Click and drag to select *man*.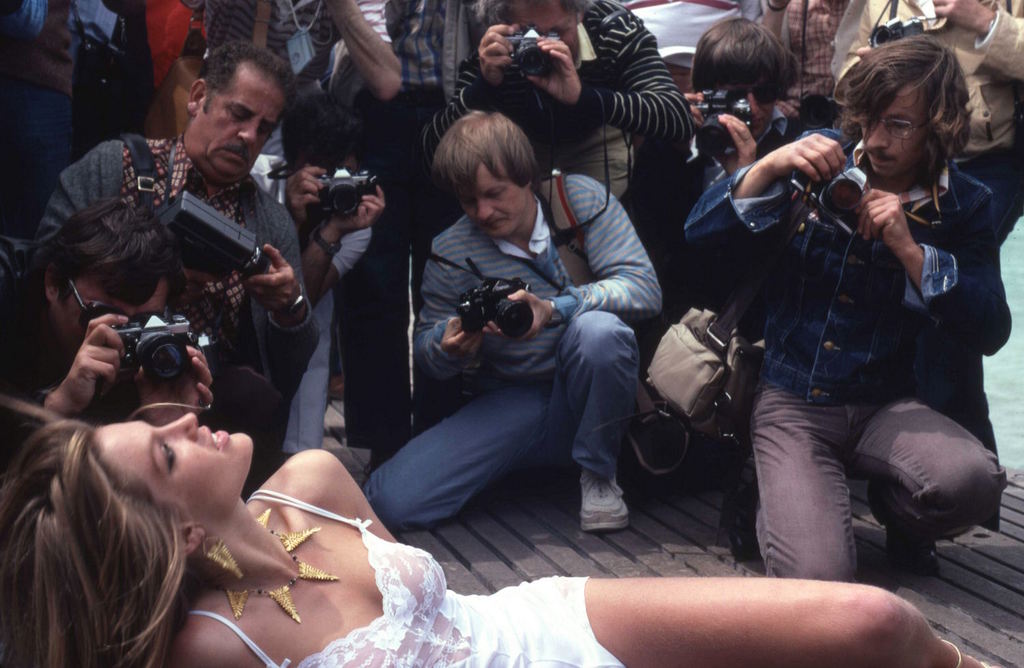
Selection: 0:198:216:424.
